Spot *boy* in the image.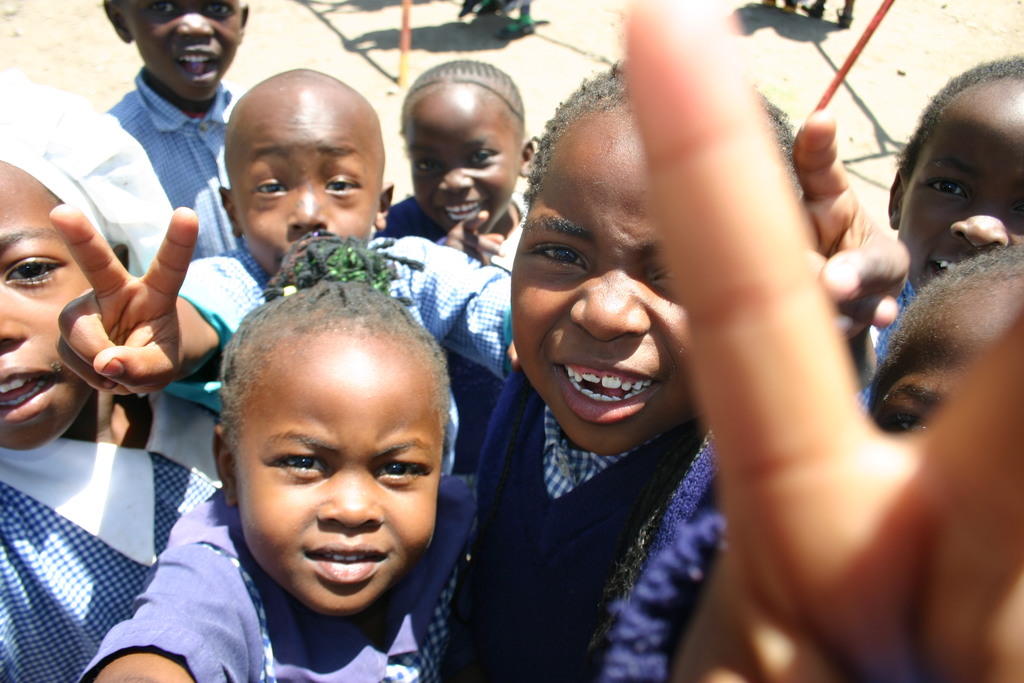
*boy* found at 871:243:1023:432.
